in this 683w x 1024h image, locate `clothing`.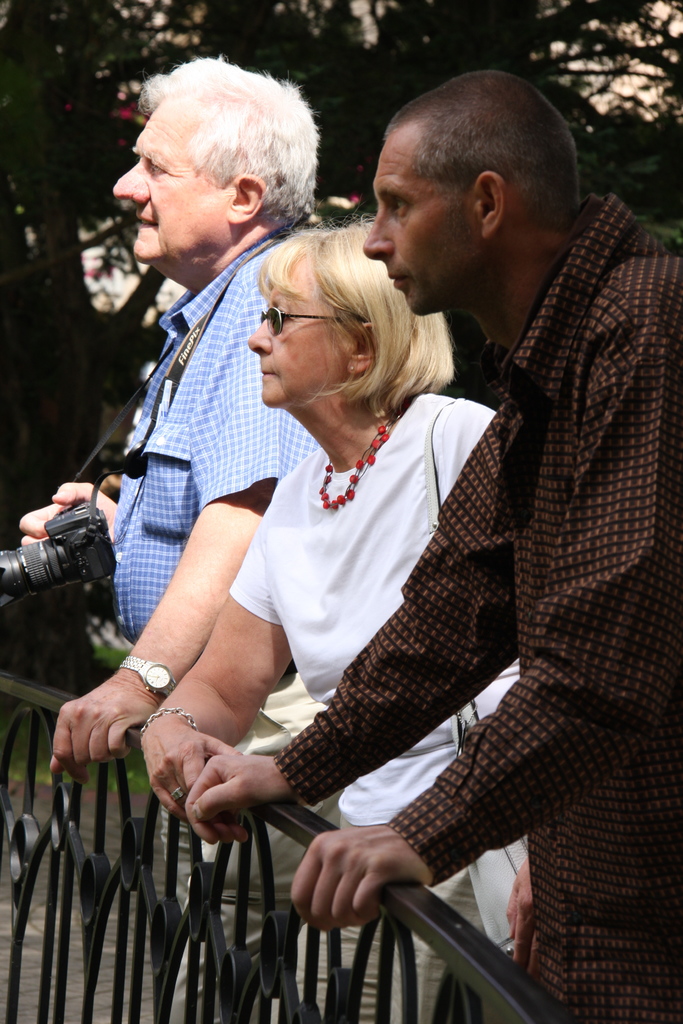
Bounding box: Rect(221, 388, 533, 1023).
